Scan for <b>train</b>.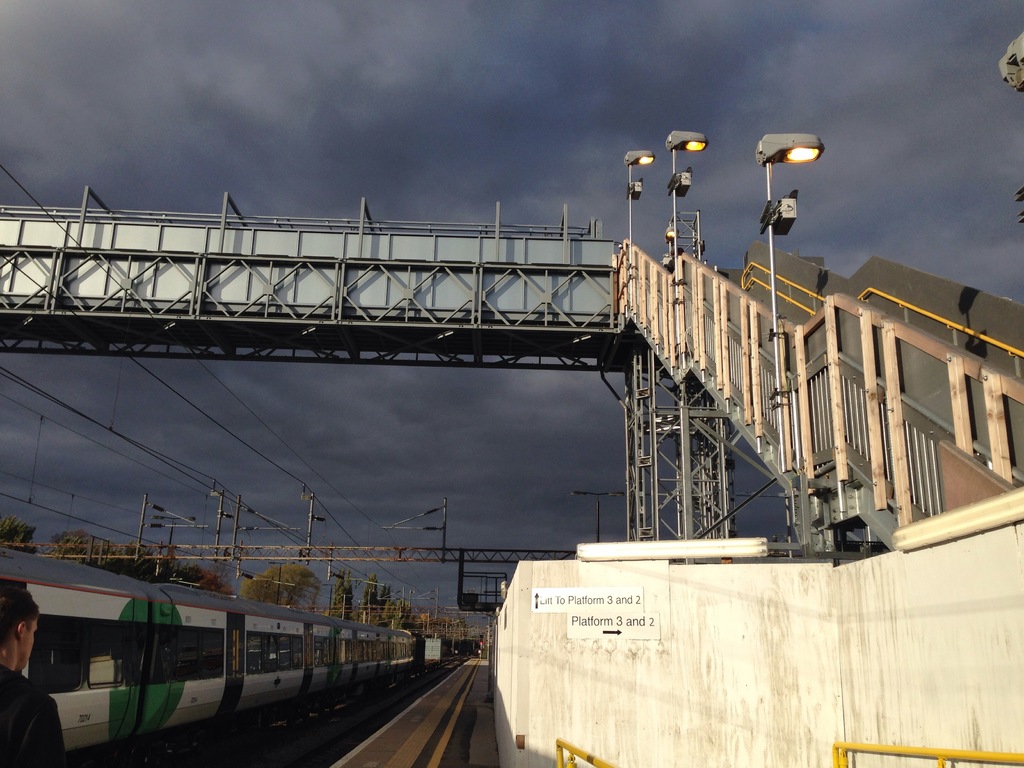
Scan result: select_region(0, 542, 483, 758).
